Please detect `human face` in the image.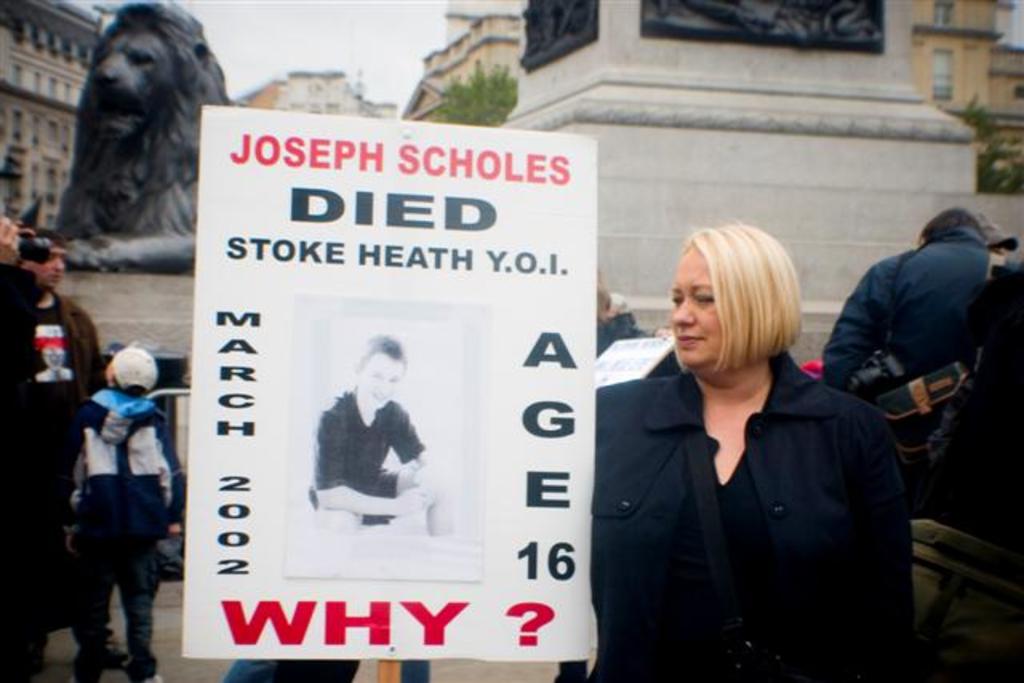
46:248:61:293.
